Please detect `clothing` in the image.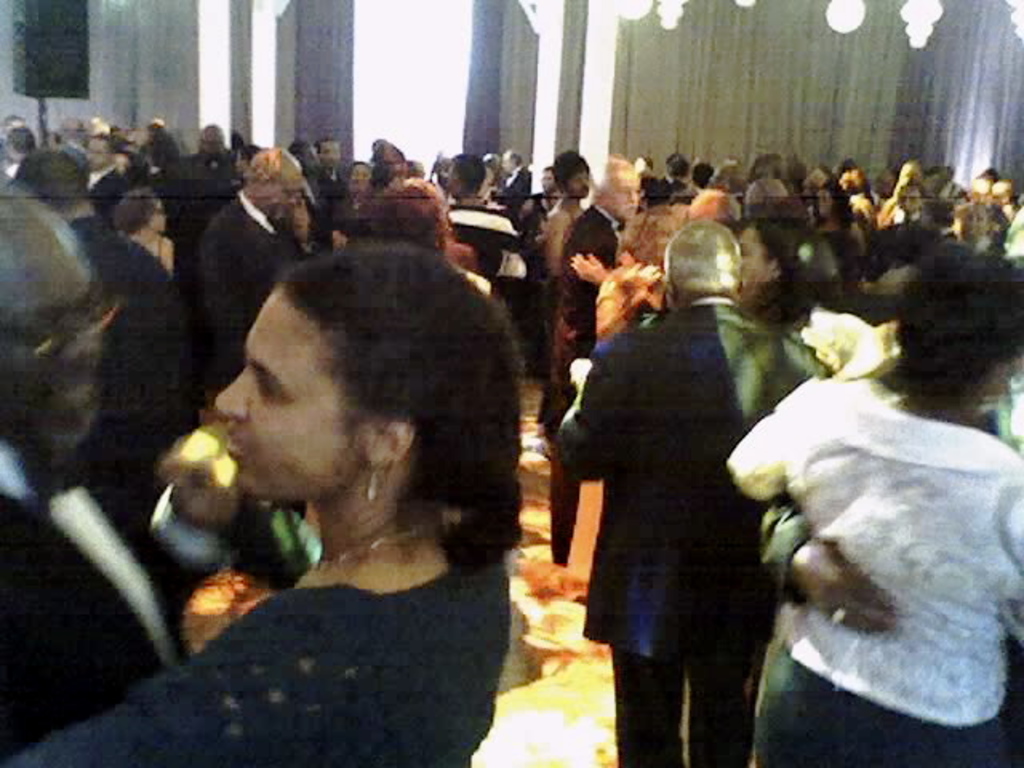
(left=558, top=200, right=626, bottom=307).
